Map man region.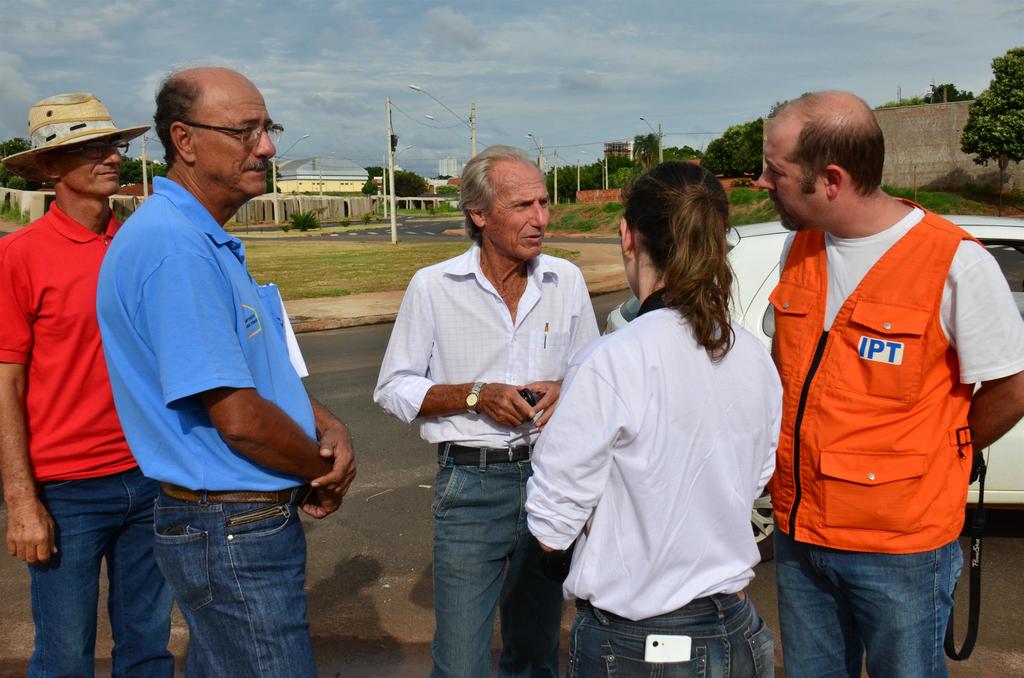
Mapped to bbox=(373, 142, 604, 677).
